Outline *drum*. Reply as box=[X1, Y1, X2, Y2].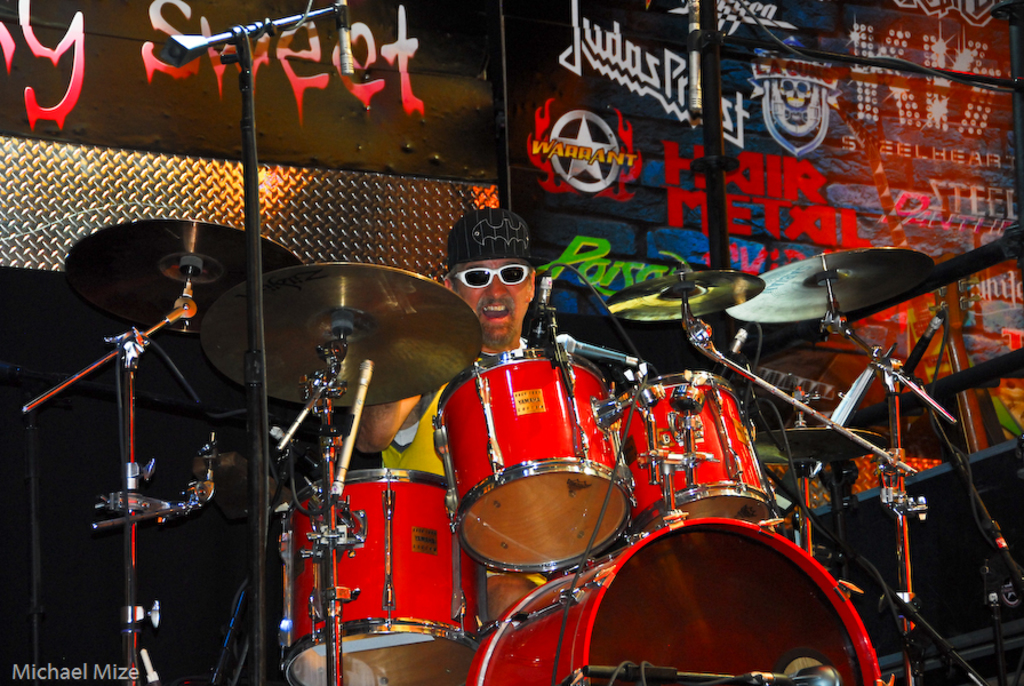
box=[463, 514, 899, 685].
